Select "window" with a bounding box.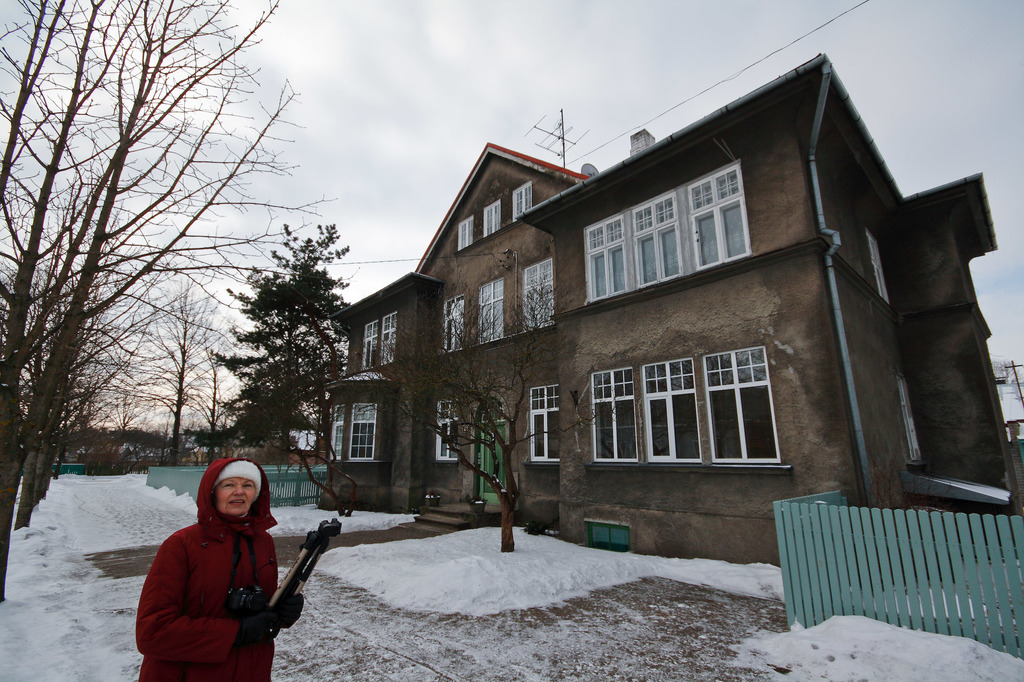
[381,307,399,363].
